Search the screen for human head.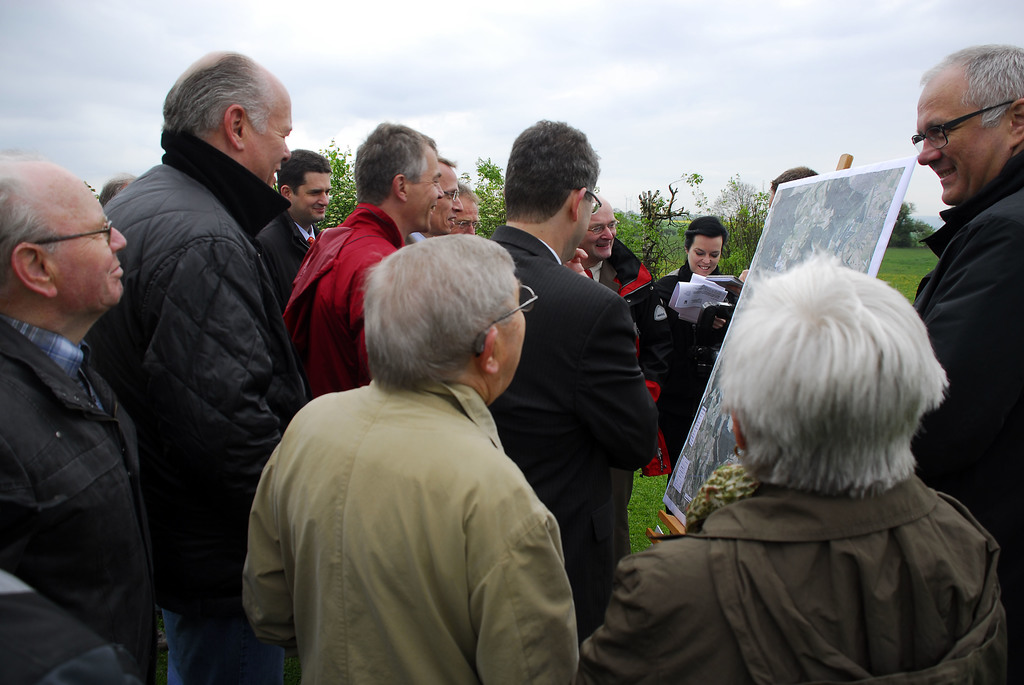
Found at Rect(4, 148, 119, 327).
